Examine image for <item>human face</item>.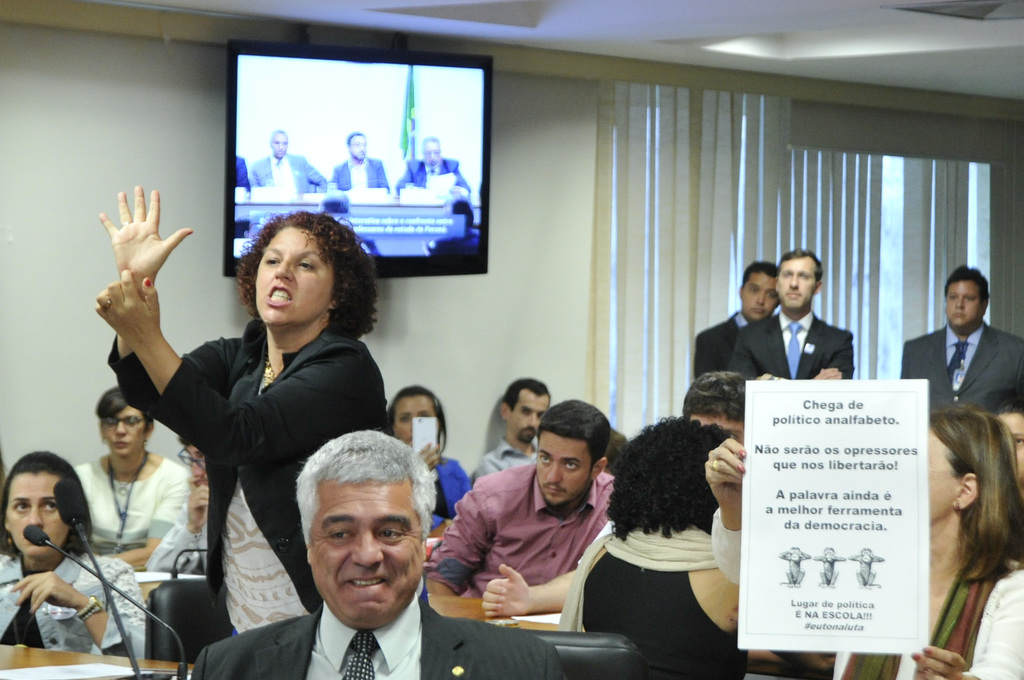
Examination result: <box>349,134,369,163</box>.
